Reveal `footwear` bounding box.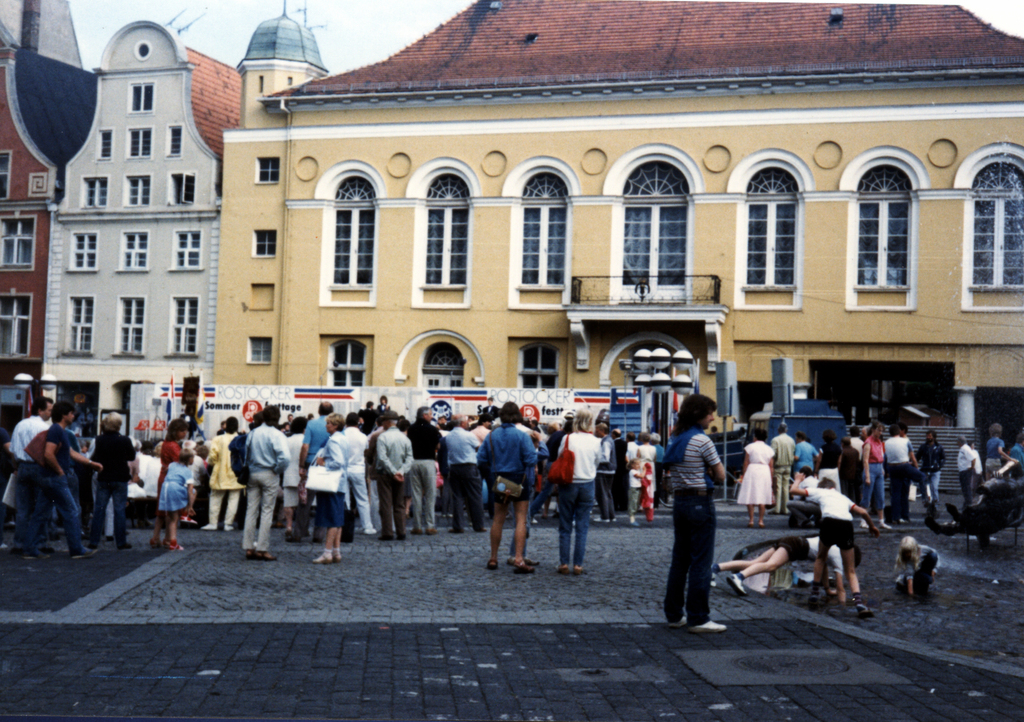
Revealed: {"x1": 256, "y1": 549, "x2": 276, "y2": 559}.
